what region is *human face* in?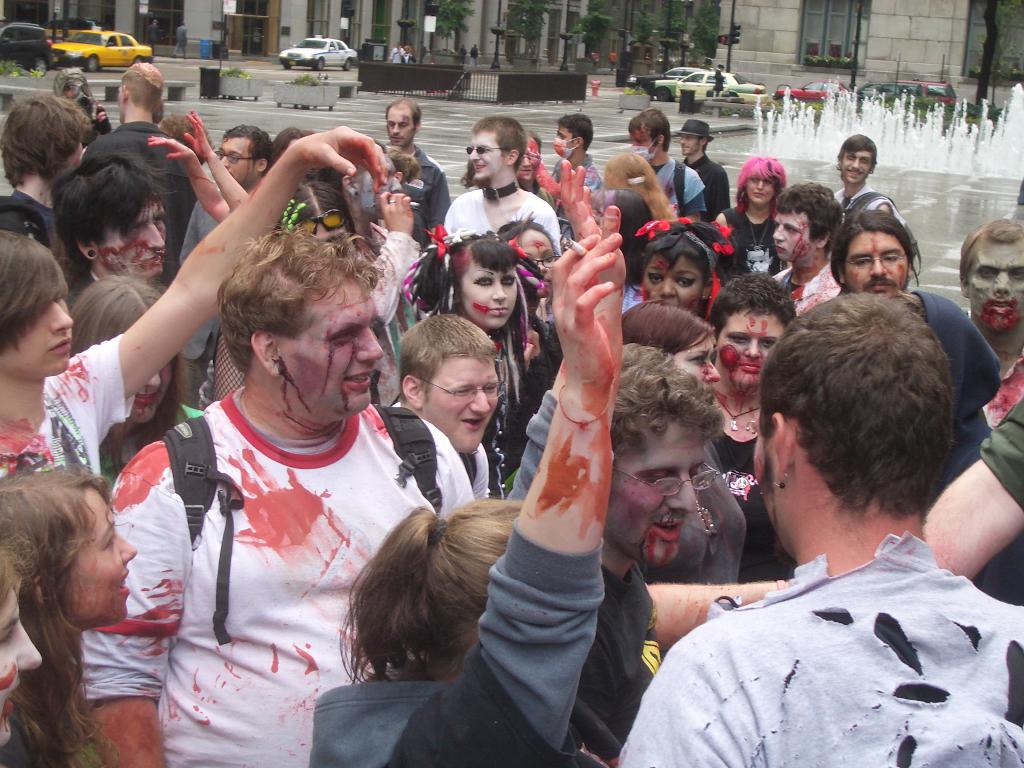
(221,134,259,193).
